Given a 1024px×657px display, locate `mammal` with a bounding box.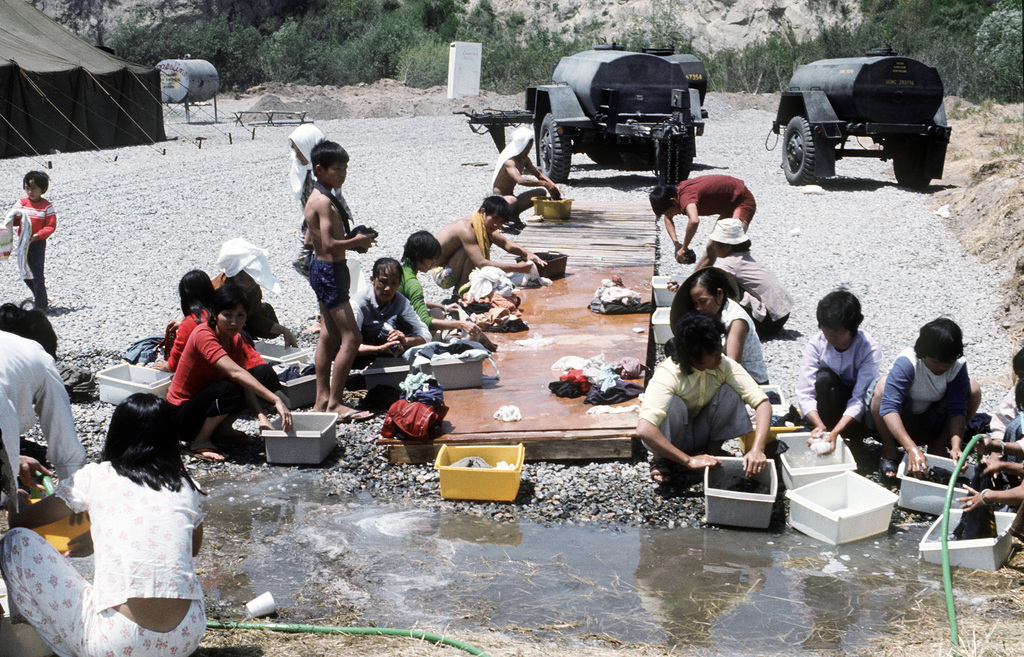
Located: x1=993 y1=344 x2=1023 y2=423.
